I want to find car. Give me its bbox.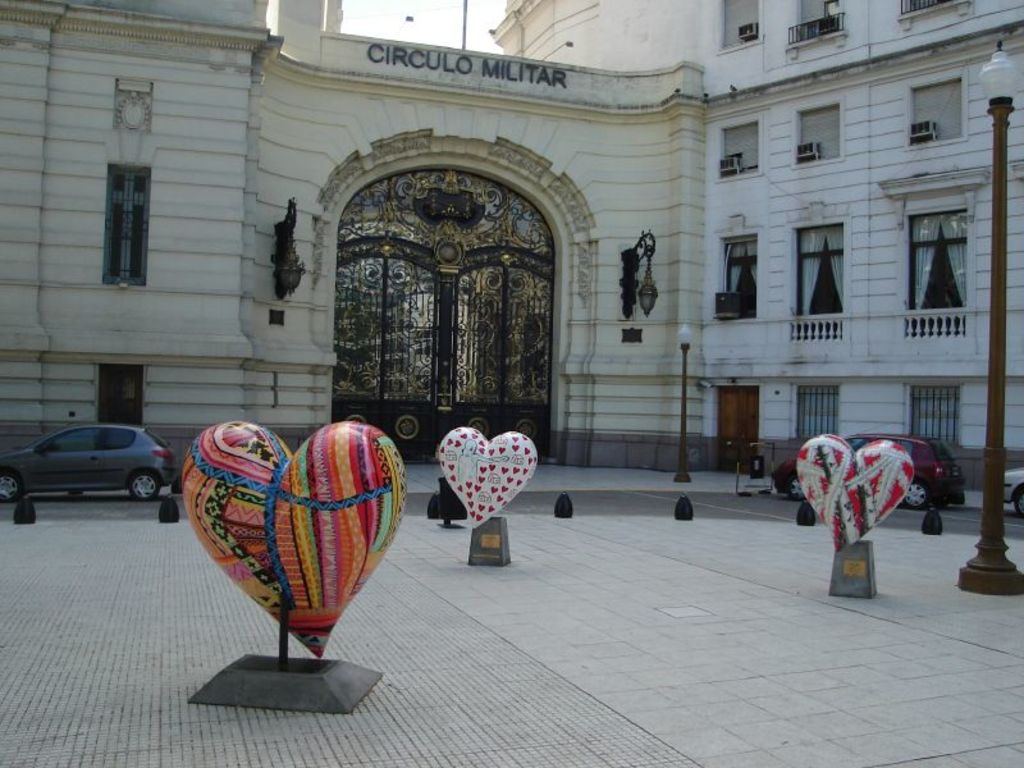
x1=0, y1=426, x2=175, y2=506.
